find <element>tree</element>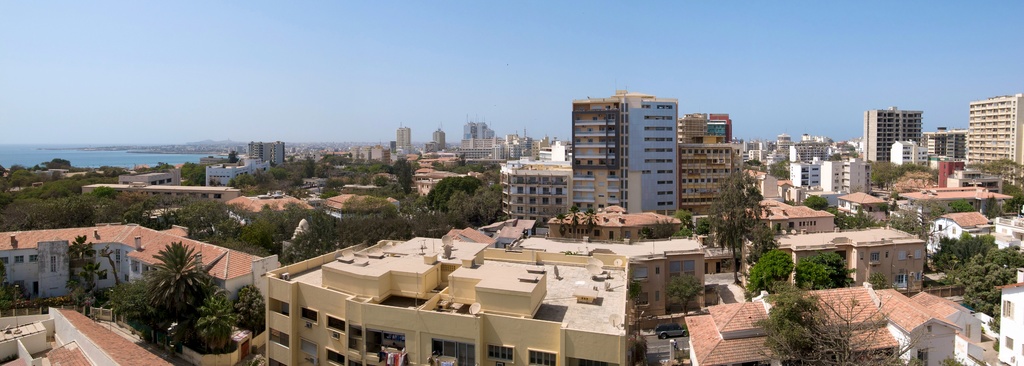
BBox(440, 167, 561, 240)
